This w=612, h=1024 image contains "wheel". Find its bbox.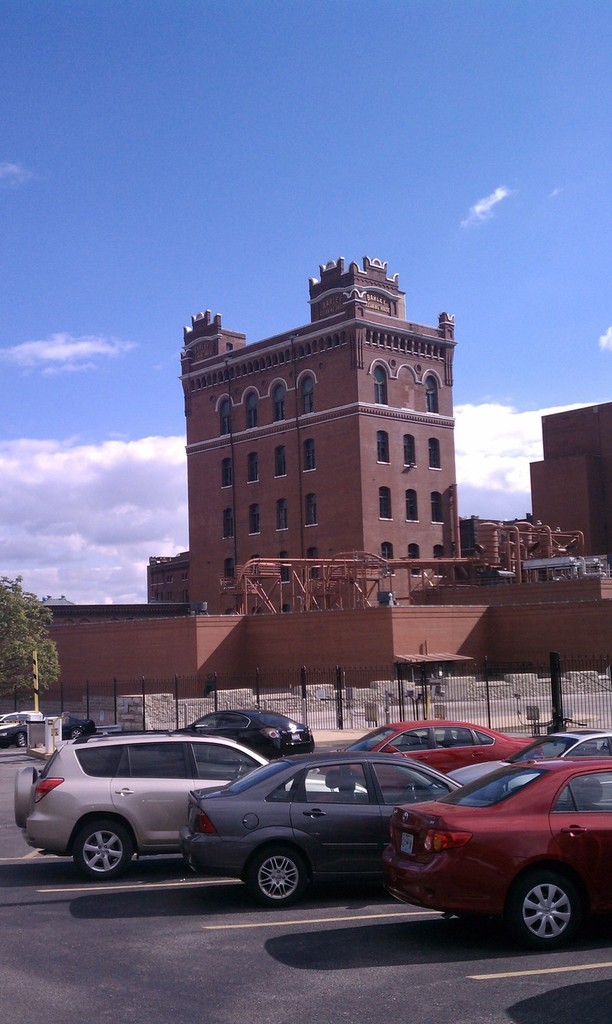
box(249, 848, 301, 905).
